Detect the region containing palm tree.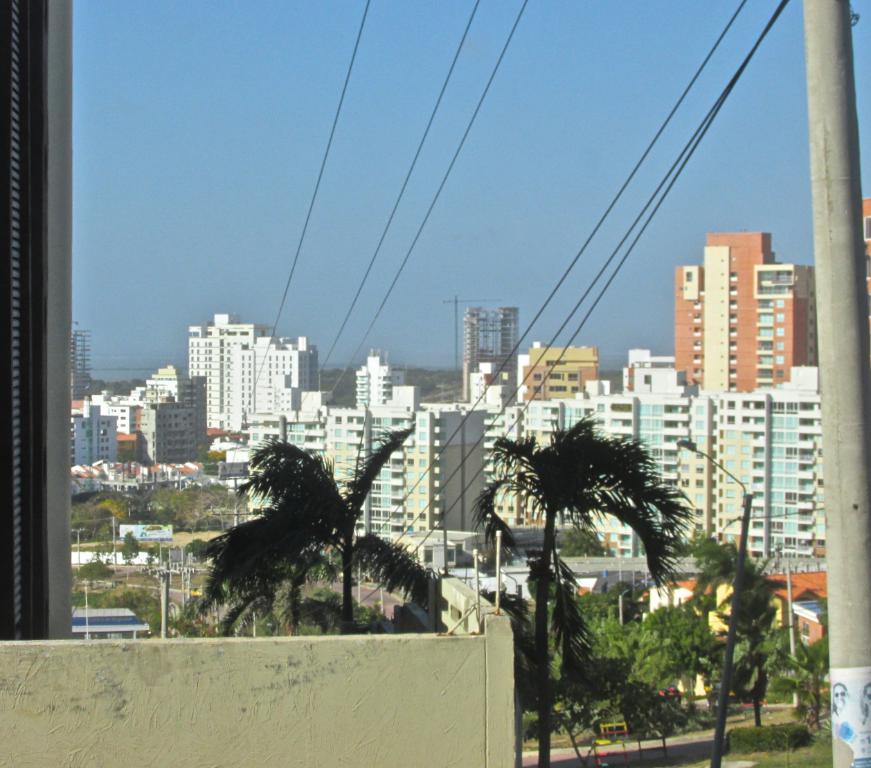
region(472, 394, 699, 706).
